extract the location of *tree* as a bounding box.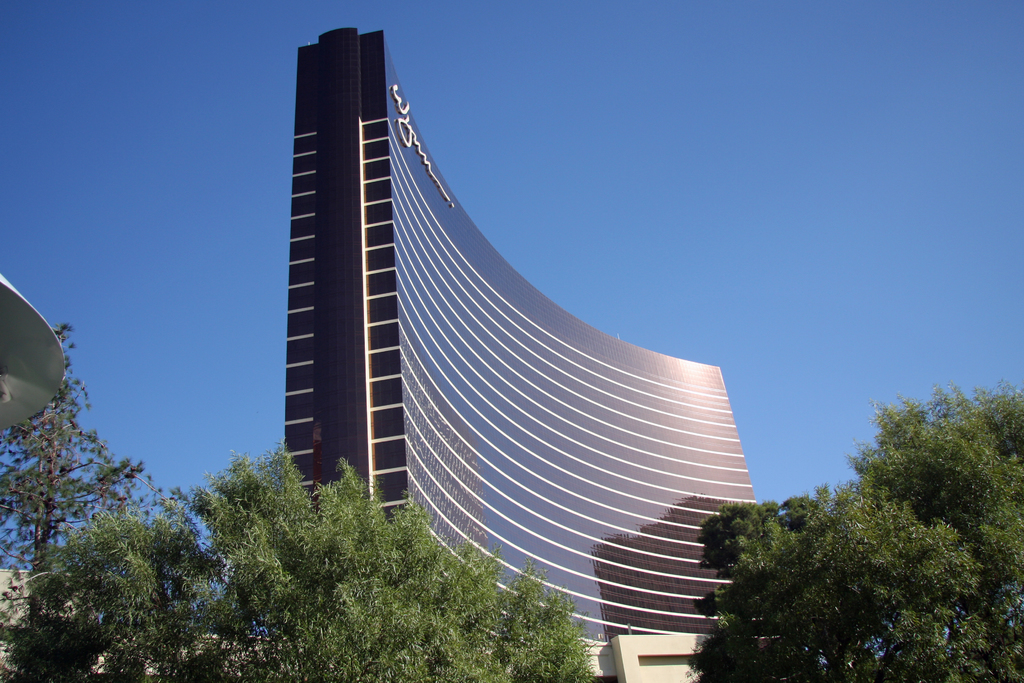
bbox=(0, 321, 157, 577).
